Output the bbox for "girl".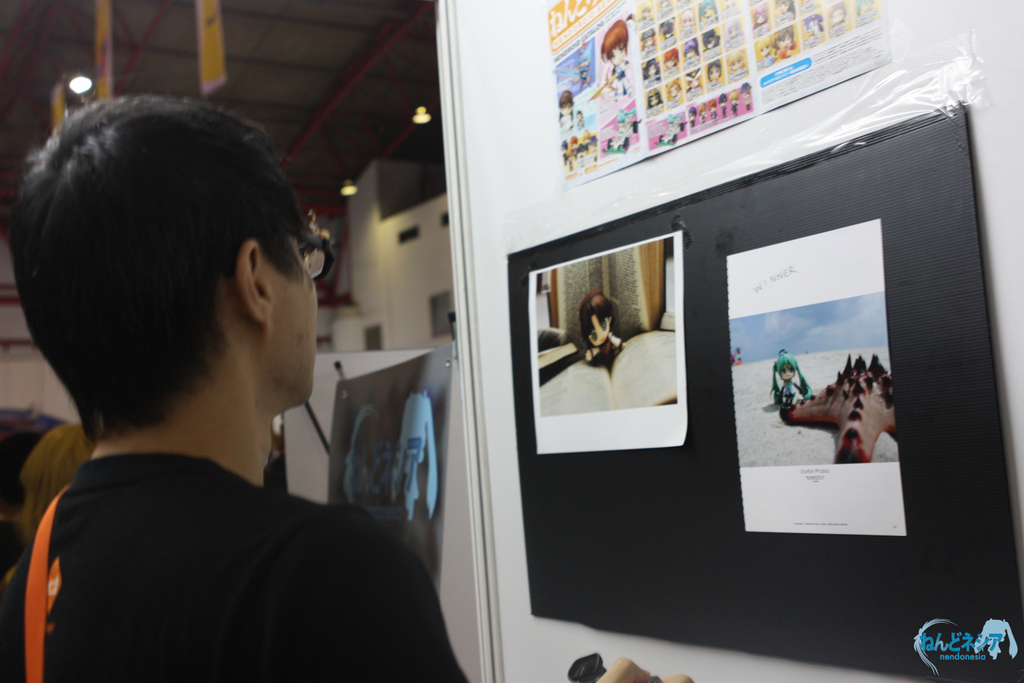
[582,288,624,374].
